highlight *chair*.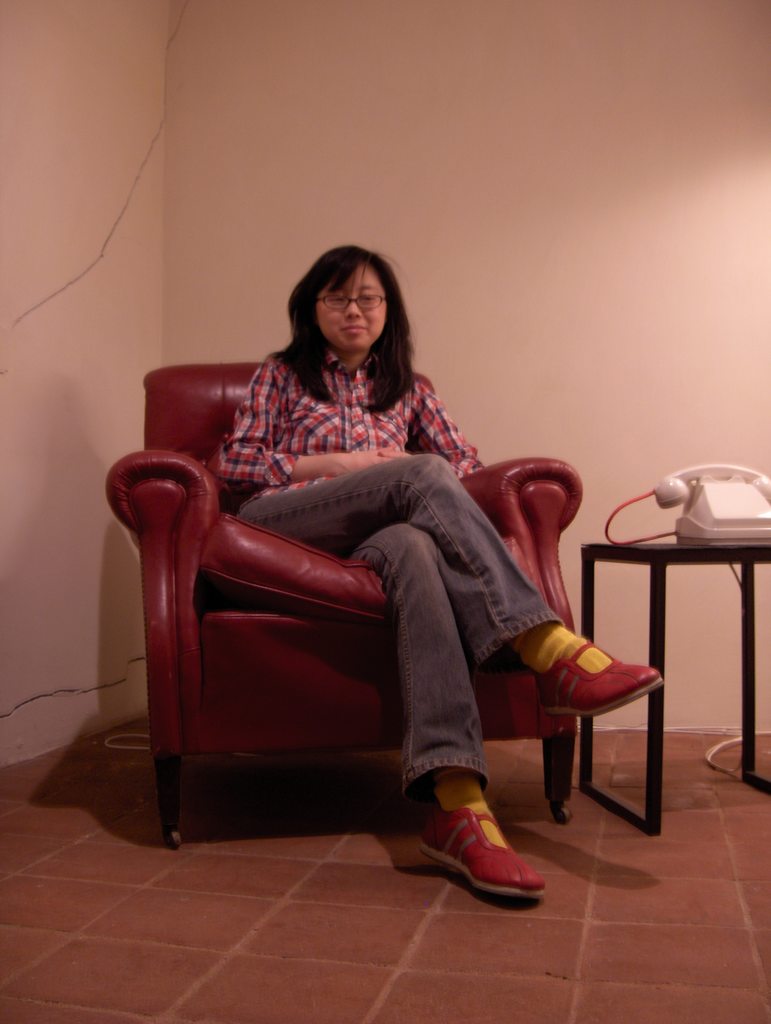
Highlighted region: x1=105 y1=380 x2=630 y2=849.
